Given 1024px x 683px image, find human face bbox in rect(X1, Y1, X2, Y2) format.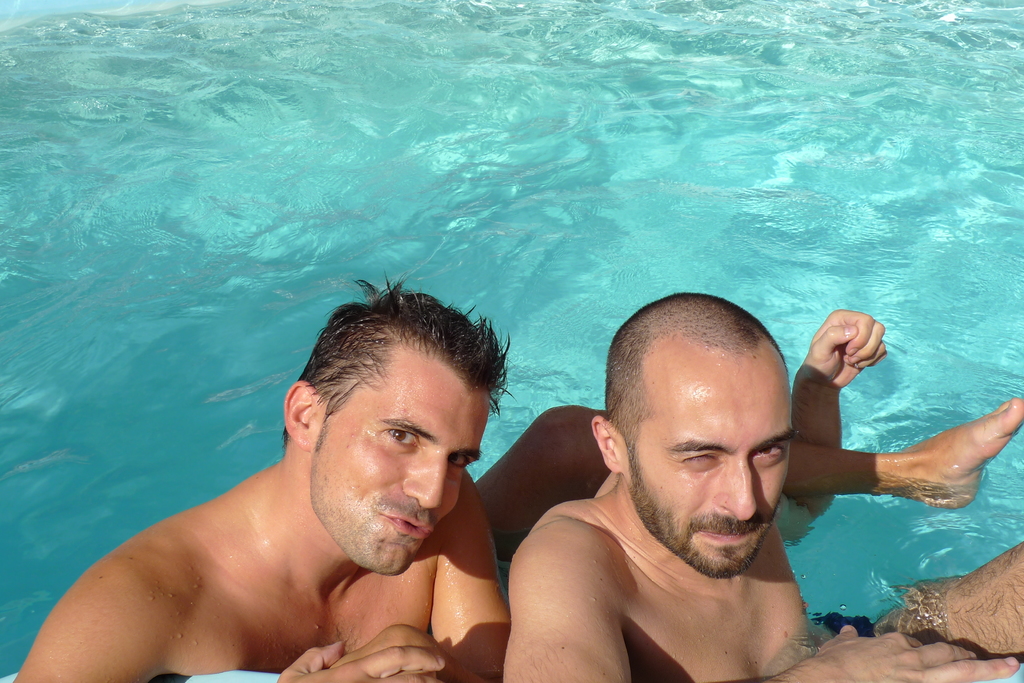
rect(623, 351, 796, 580).
